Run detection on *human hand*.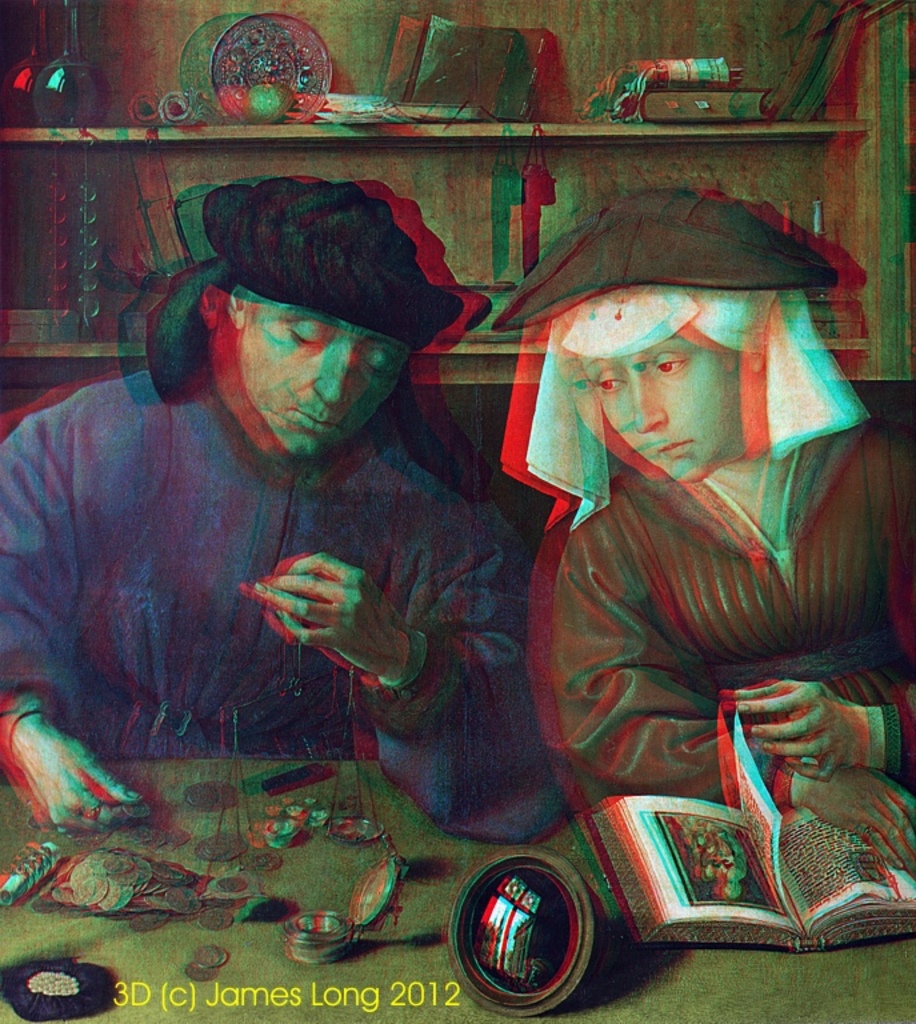
Result: left=244, top=552, right=385, bottom=645.
